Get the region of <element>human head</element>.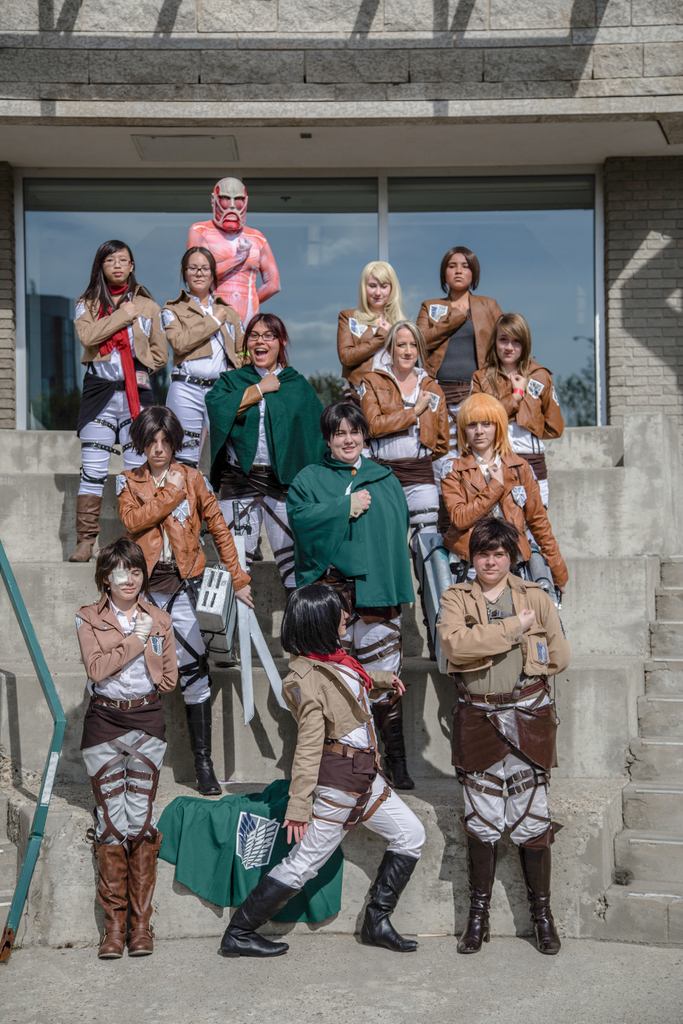
[left=322, top=404, right=367, bottom=458].
